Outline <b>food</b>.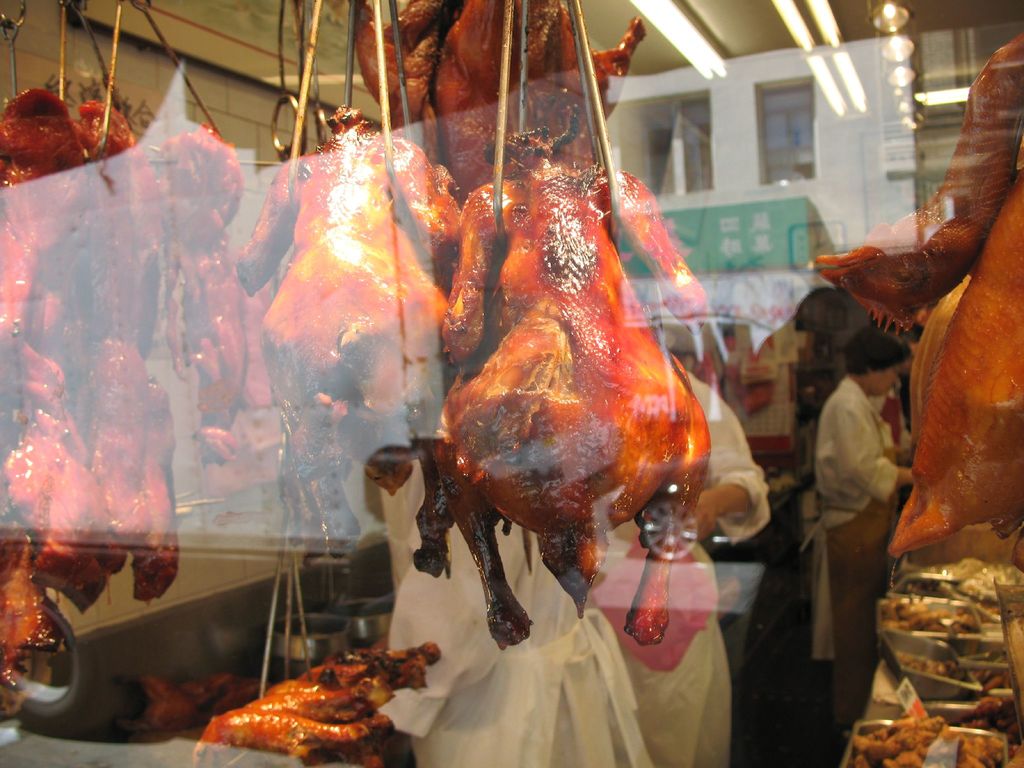
Outline: left=140, top=672, right=271, bottom=750.
